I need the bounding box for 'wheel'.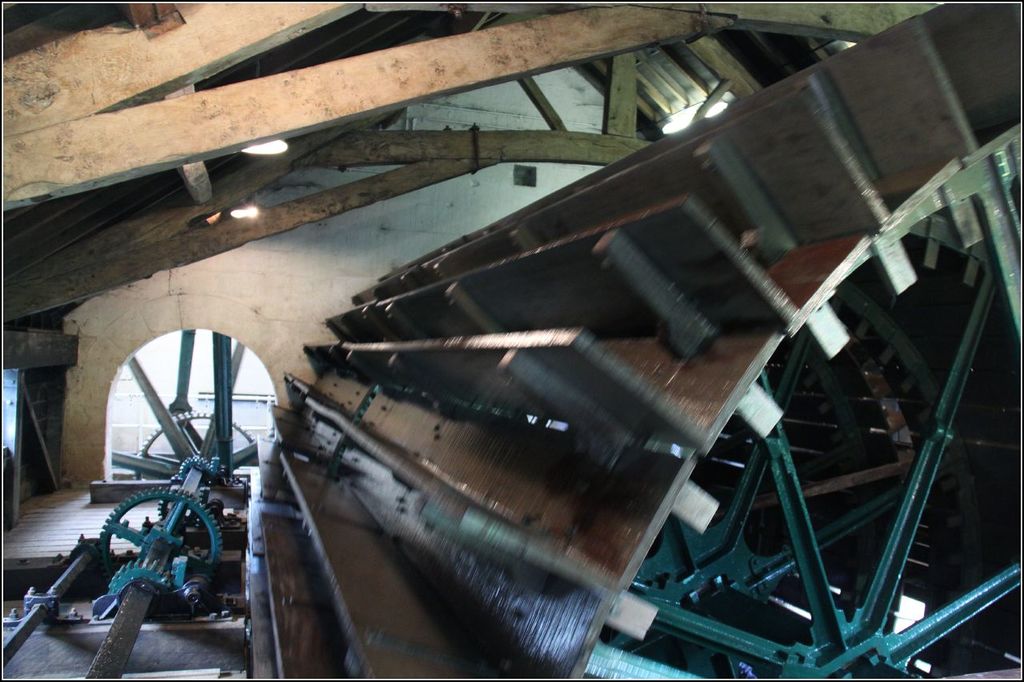
Here it is: (x1=102, y1=481, x2=230, y2=603).
